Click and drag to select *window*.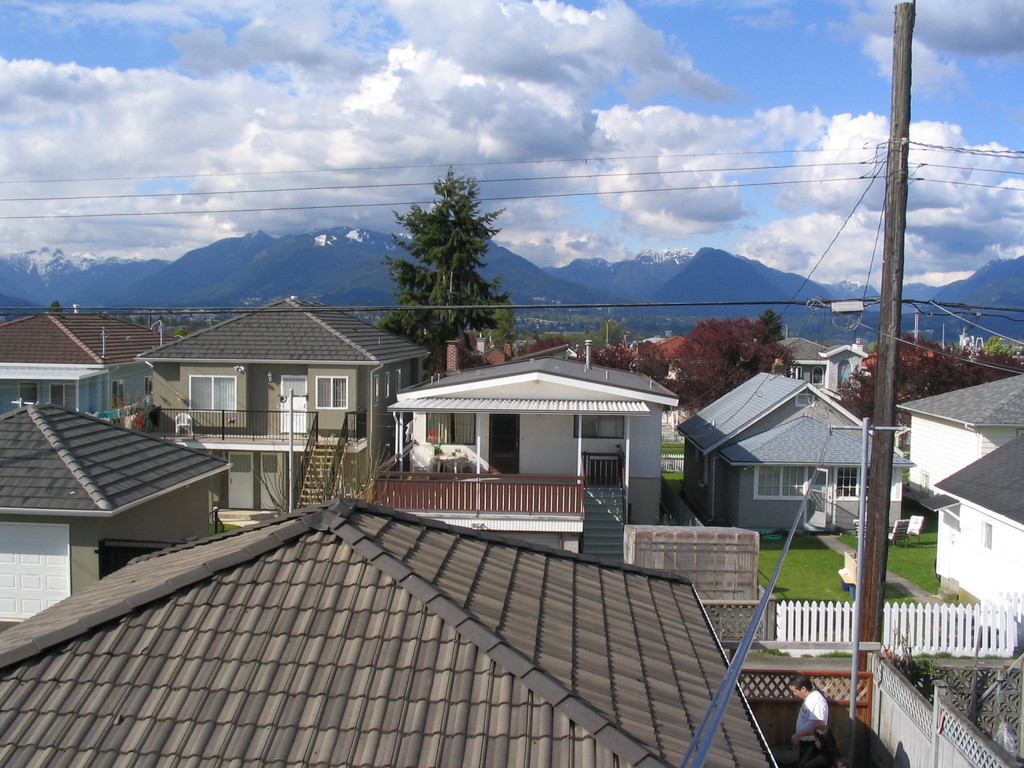
Selection: [x1=921, y1=471, x2=930, y2=494].
